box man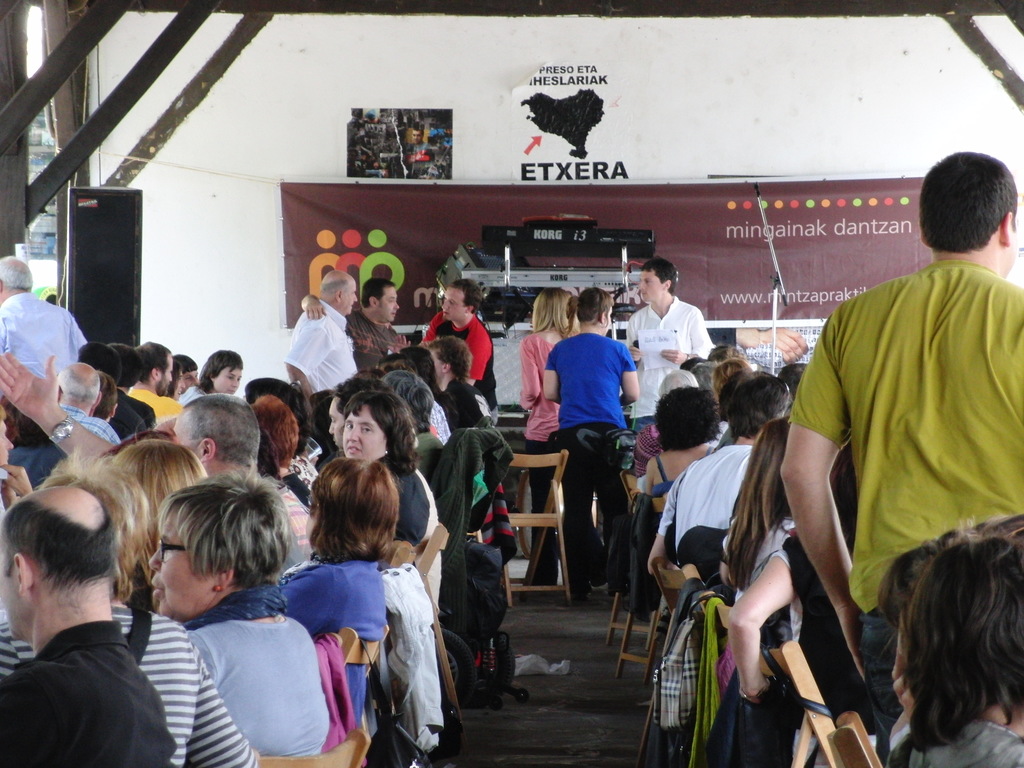
[left=170, top=397, right=315, bottom=577]
